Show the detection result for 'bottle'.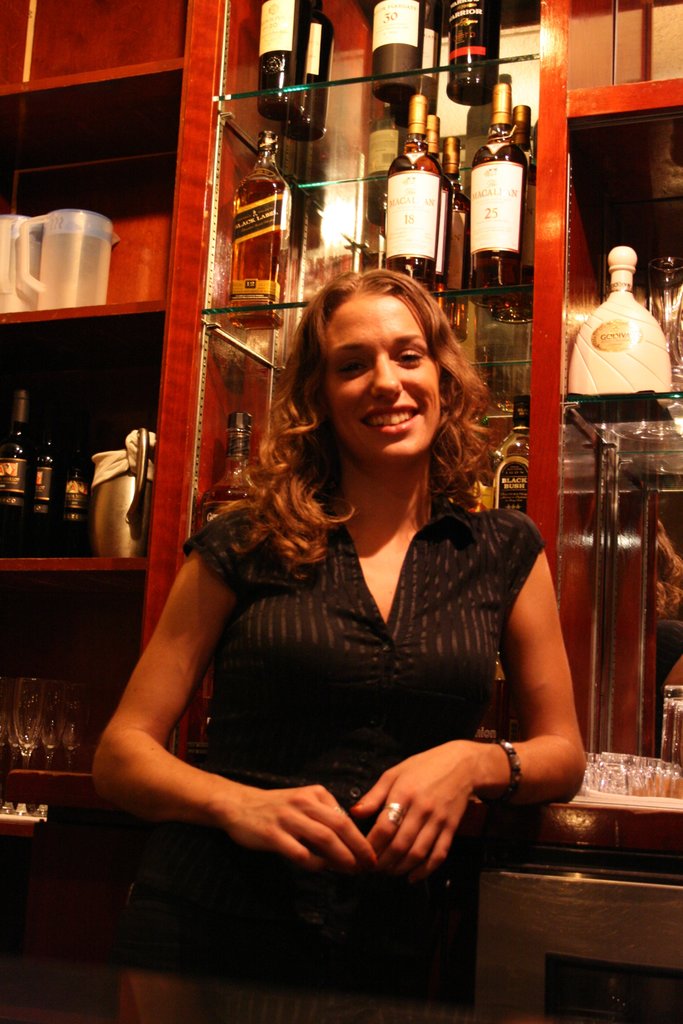
[left=228, top=125, right=300, bottom=325].
